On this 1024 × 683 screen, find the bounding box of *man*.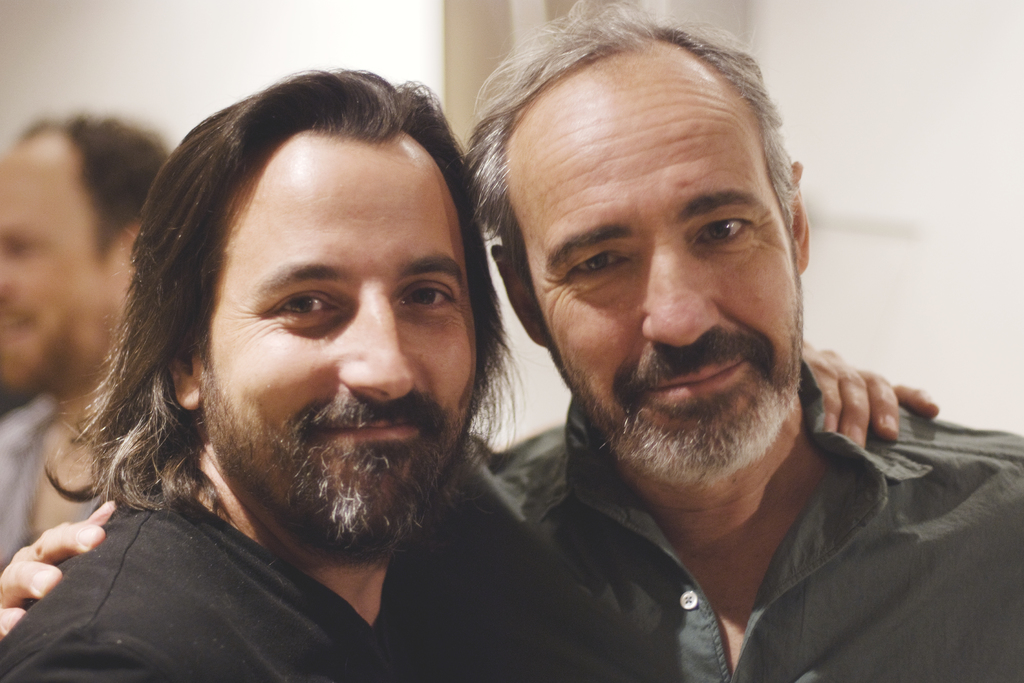
Bounding box: 0:108:173:564.
